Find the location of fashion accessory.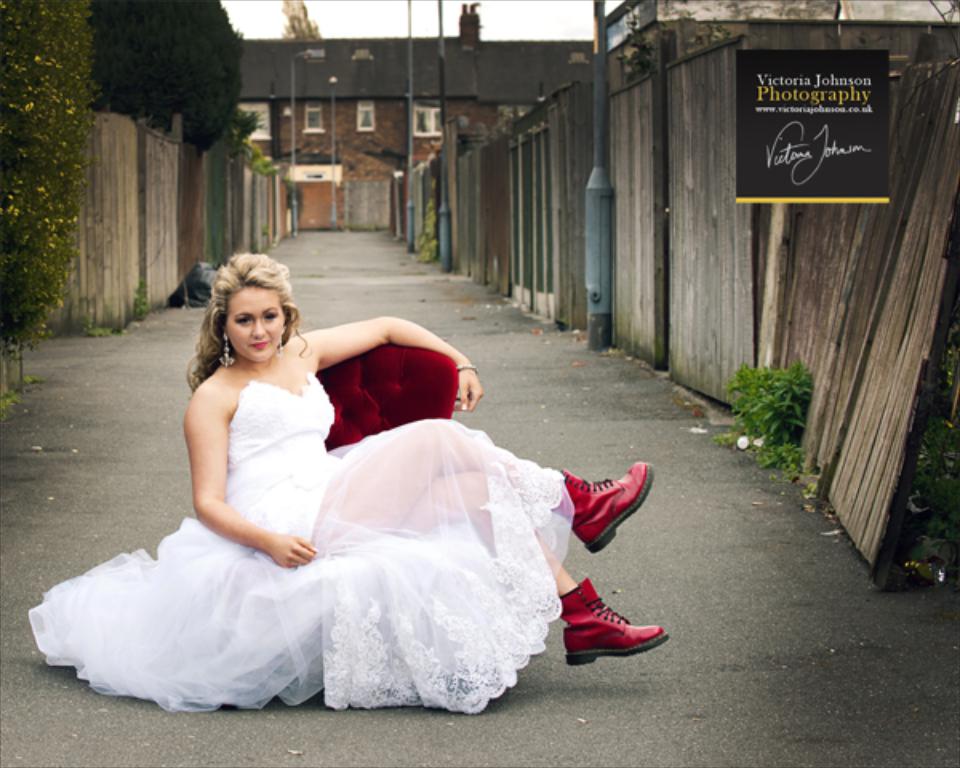
Location: bbox=[555, 461, 659, 552].
